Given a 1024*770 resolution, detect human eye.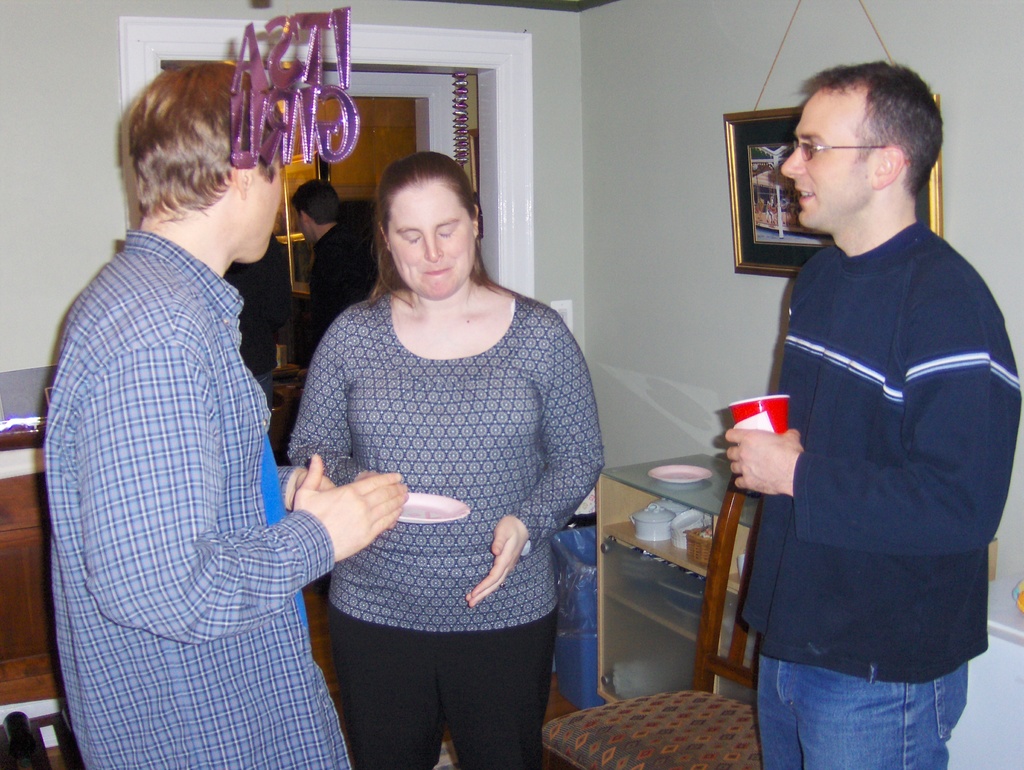
806 143 826 154.
